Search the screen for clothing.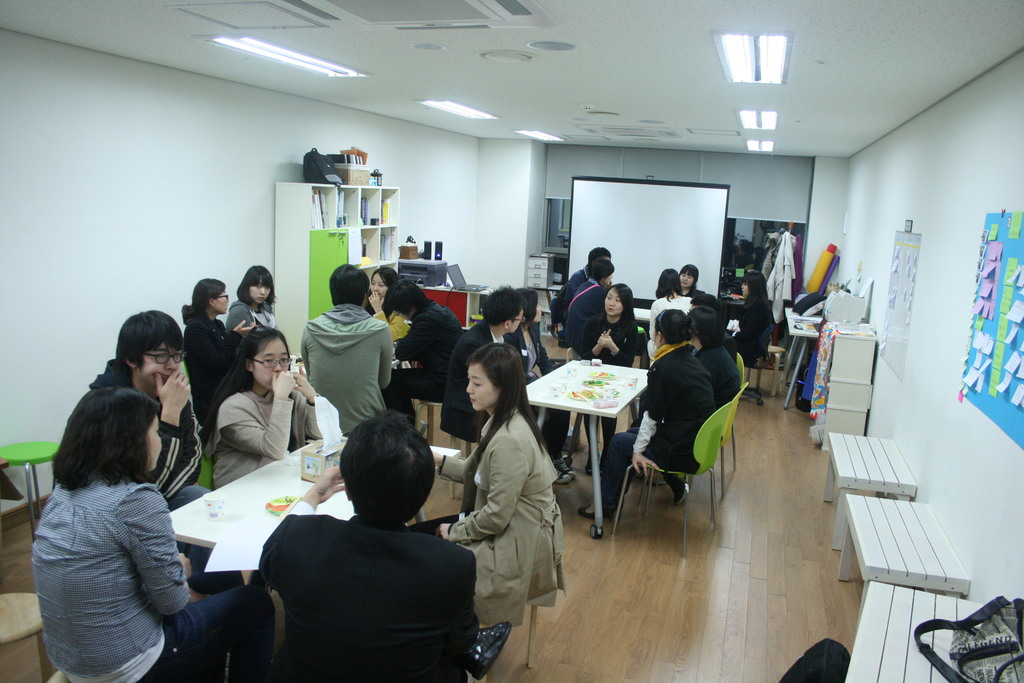
Found at box(228, 293, 290, 337).
